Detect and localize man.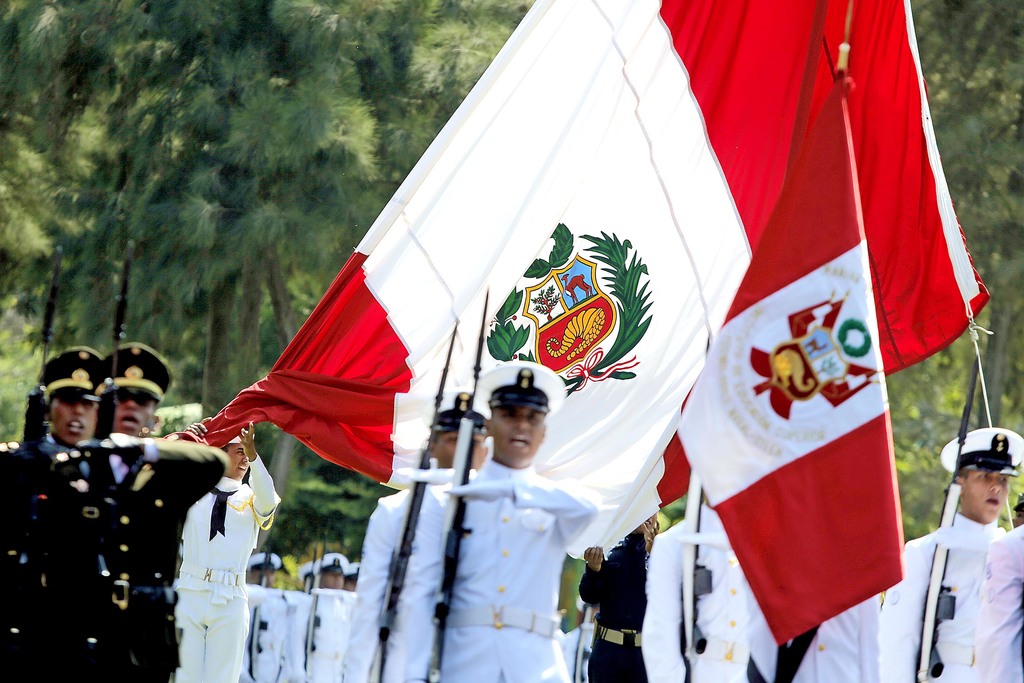
Localized at Rect(90, 331, 223, 682).
